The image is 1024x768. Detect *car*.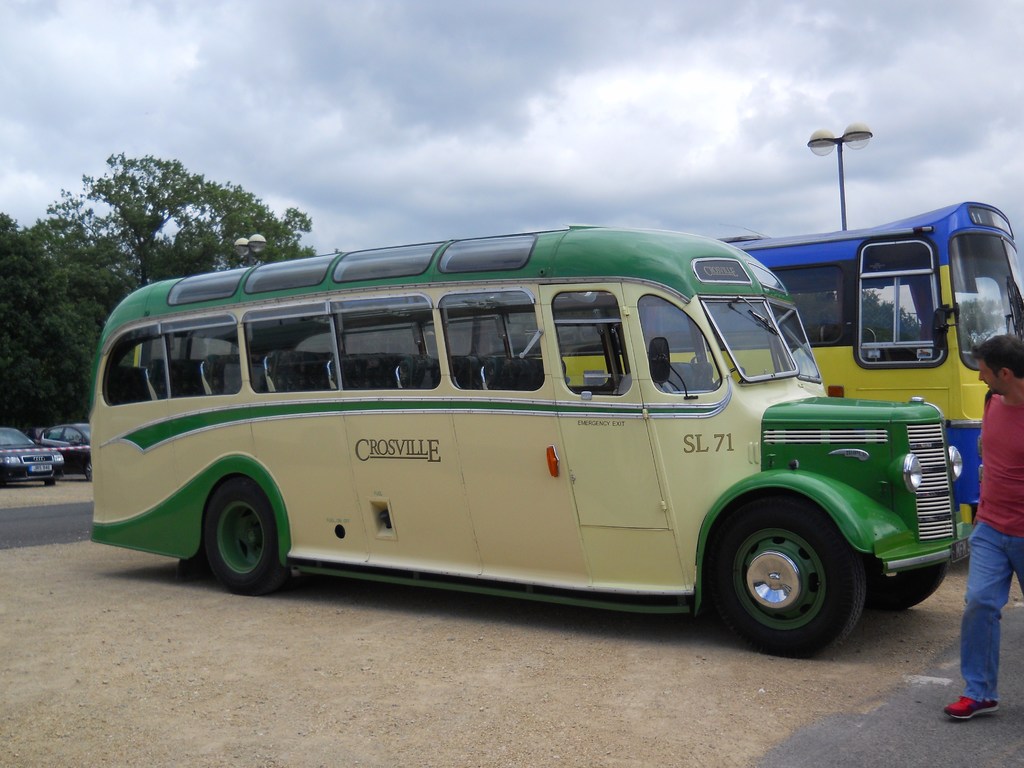
Detection: select_region(28, 417, 96, 476).
